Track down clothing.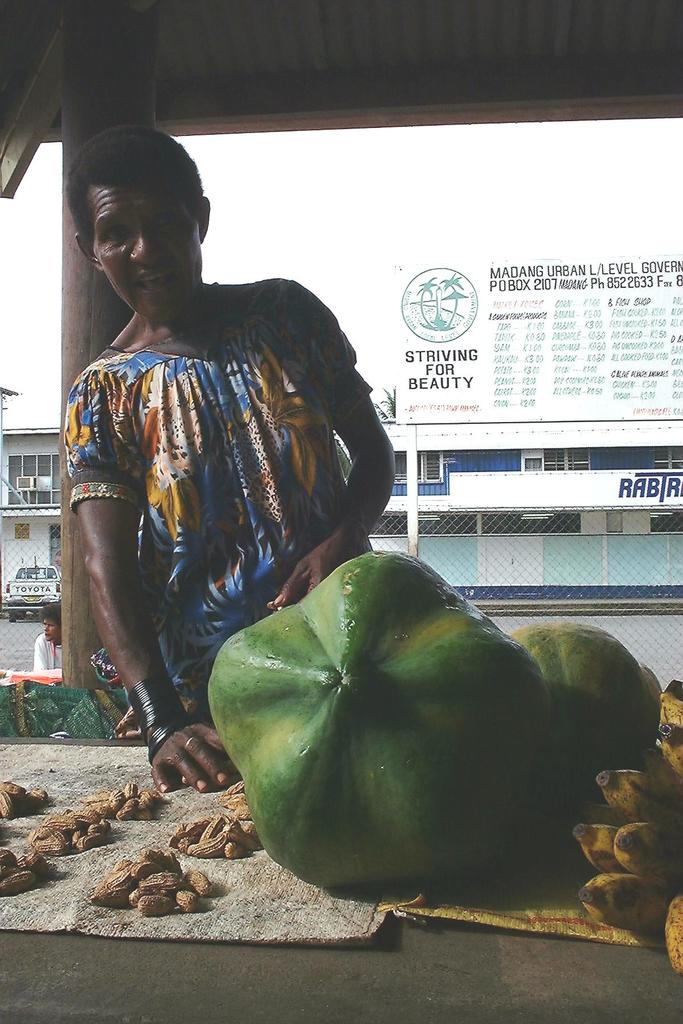
Tracked to select_region(62, 278, 377, 722).
